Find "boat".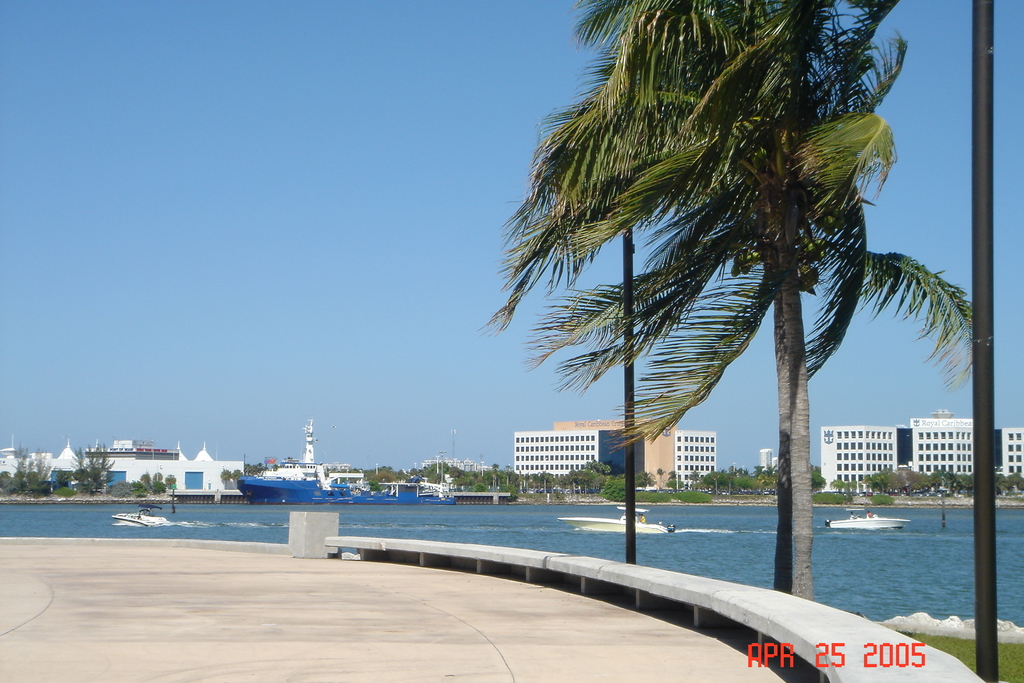
bbox=[355, 465, 458, 503].
